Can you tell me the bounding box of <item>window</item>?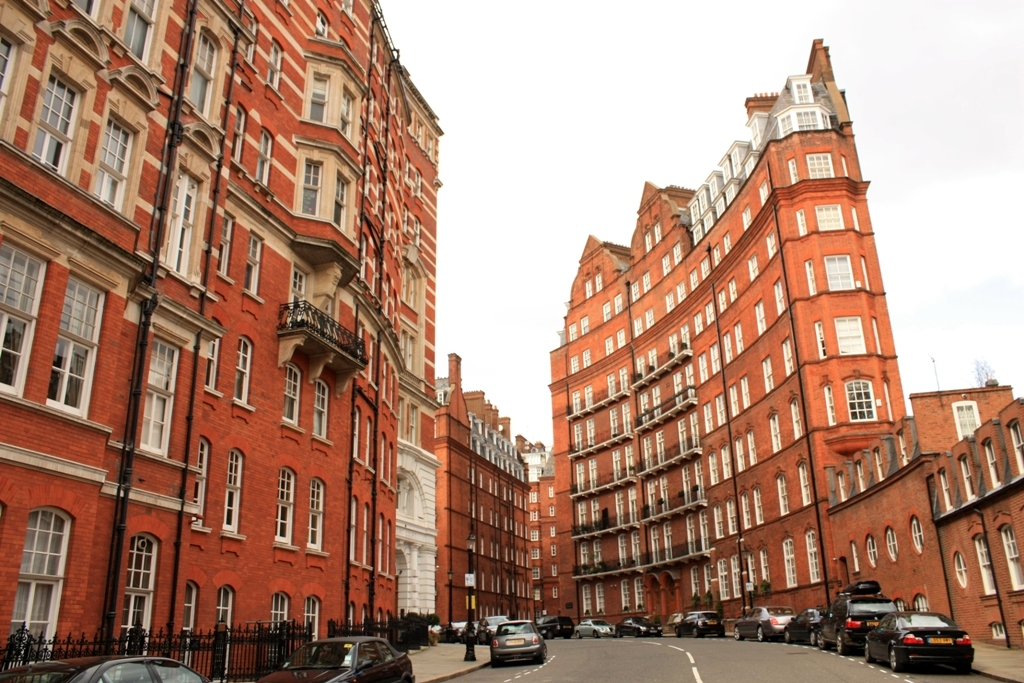
region(203, 325, 222, 393).
